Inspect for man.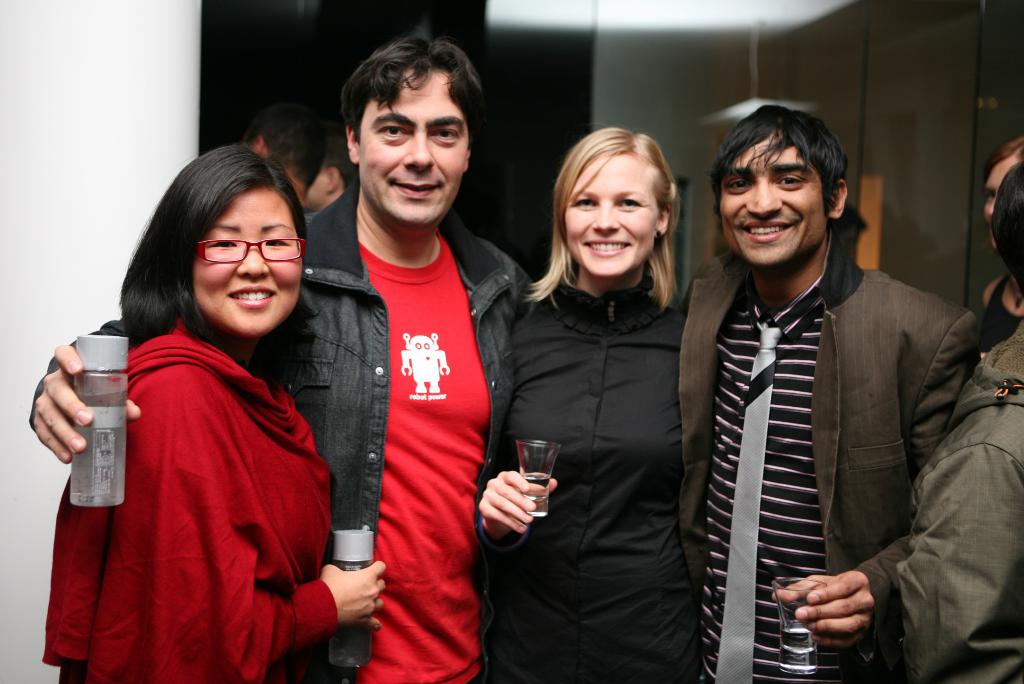
Inspection: <region>246, 104, 323, 227</region>.
